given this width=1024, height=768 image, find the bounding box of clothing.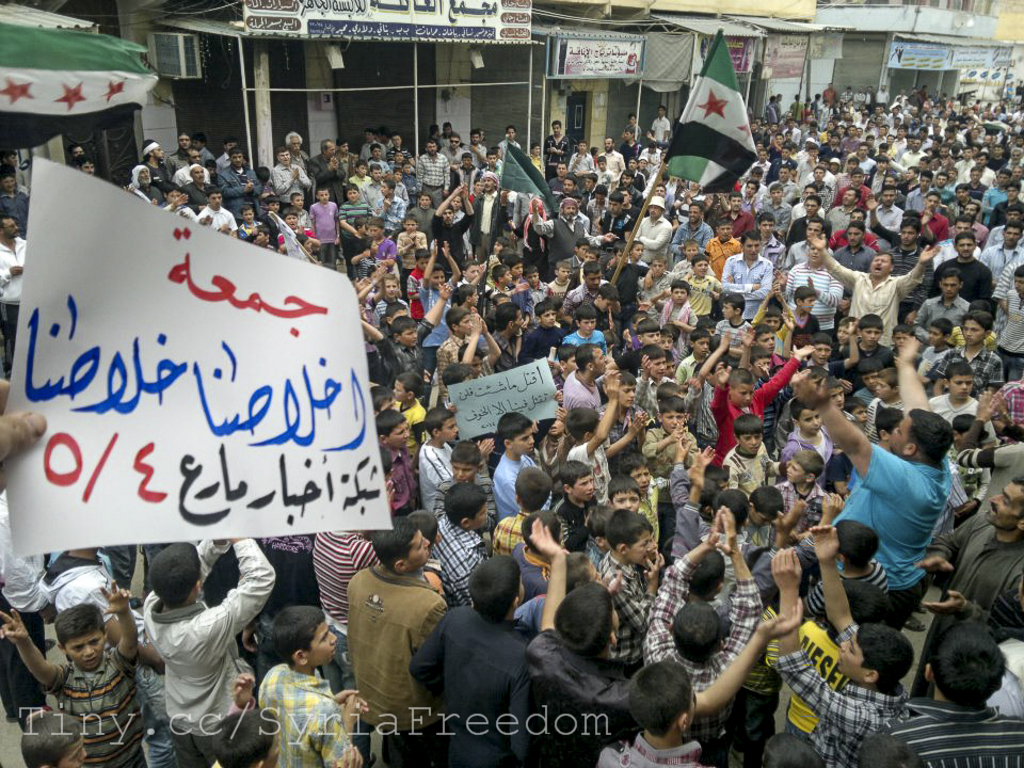
left=795, top=623, right=851, bottom=738.
